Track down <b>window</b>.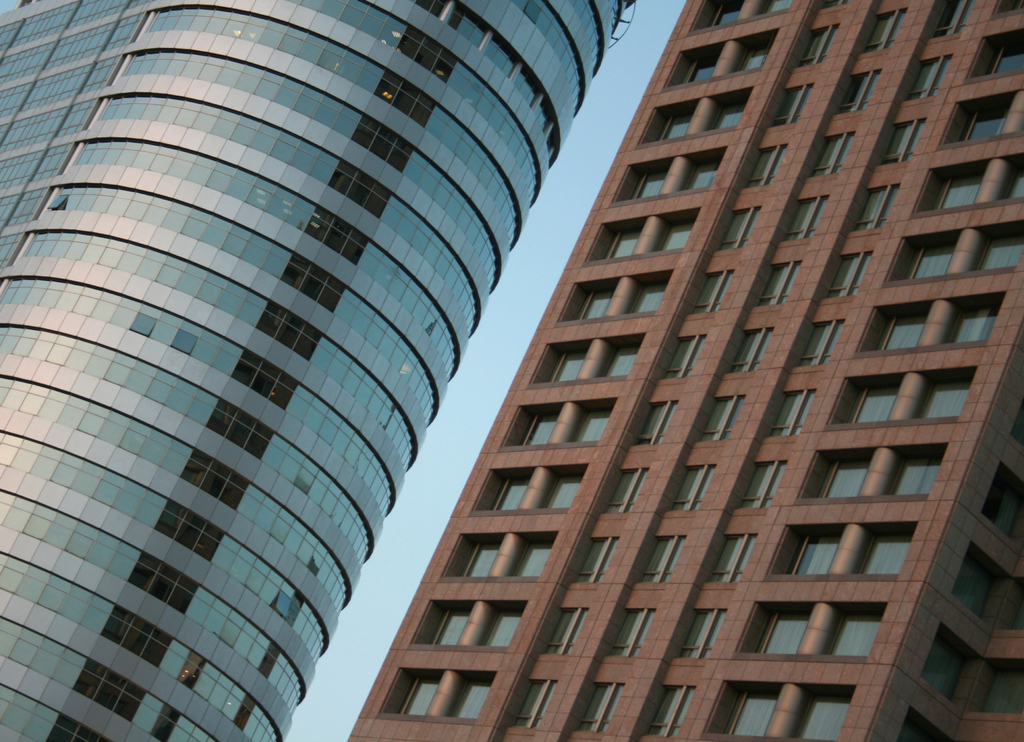
Tracked to box(579, 287, 612, 318).
